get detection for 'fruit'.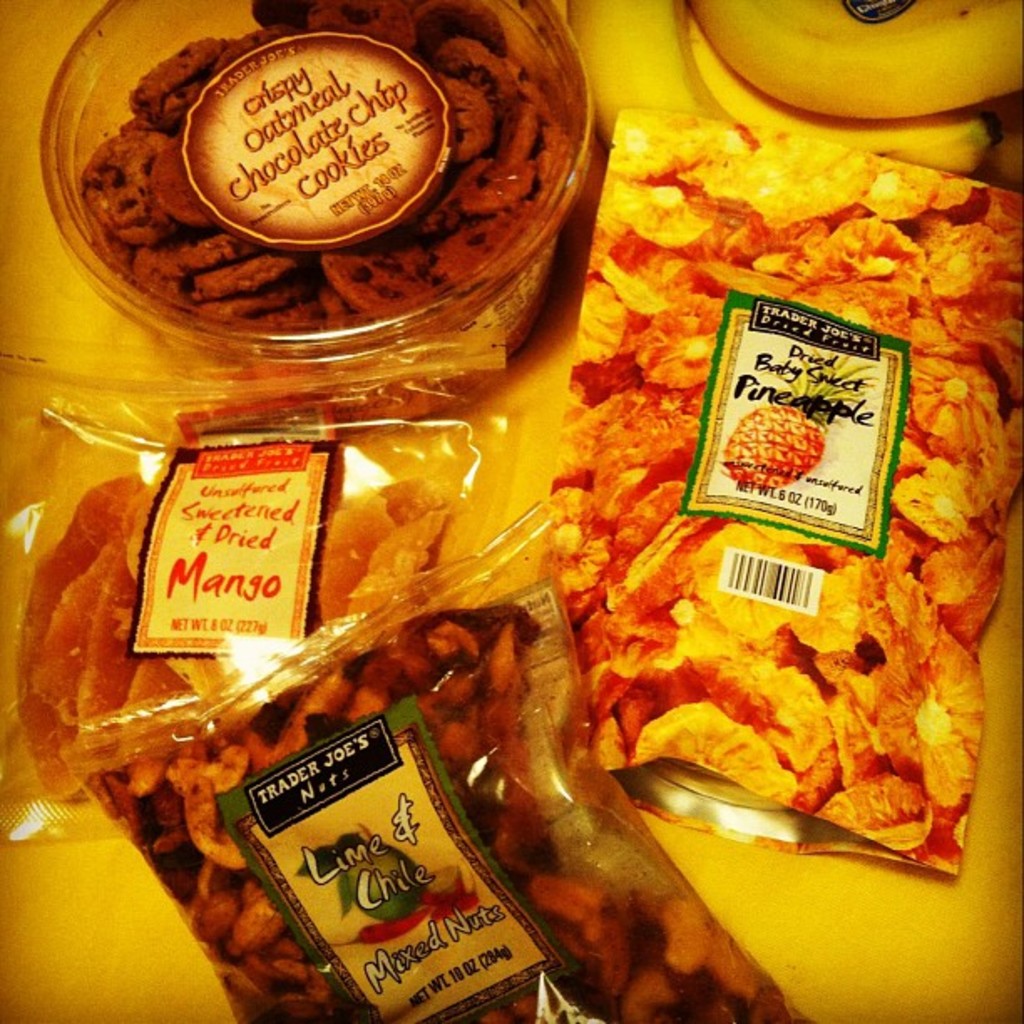
Detection: (345, 842, 425, 920).
